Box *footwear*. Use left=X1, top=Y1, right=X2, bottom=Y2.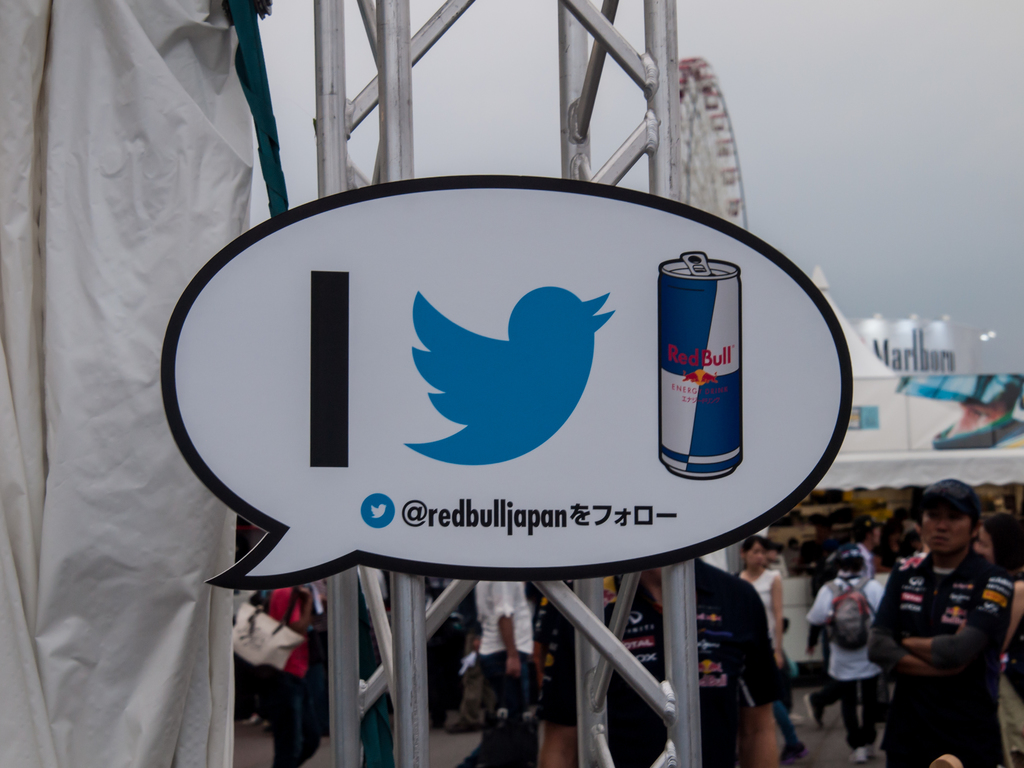
left=804, top=691, right=824, bottom=731.
